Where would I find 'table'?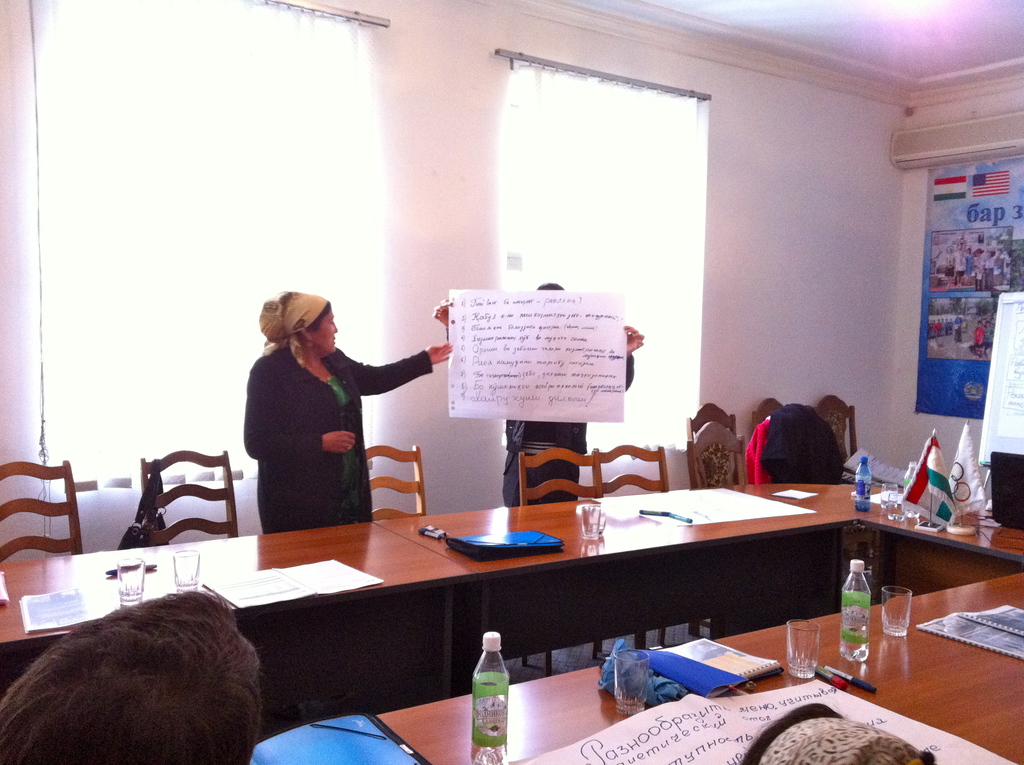
At BBox(1, 518, 478, 702).
